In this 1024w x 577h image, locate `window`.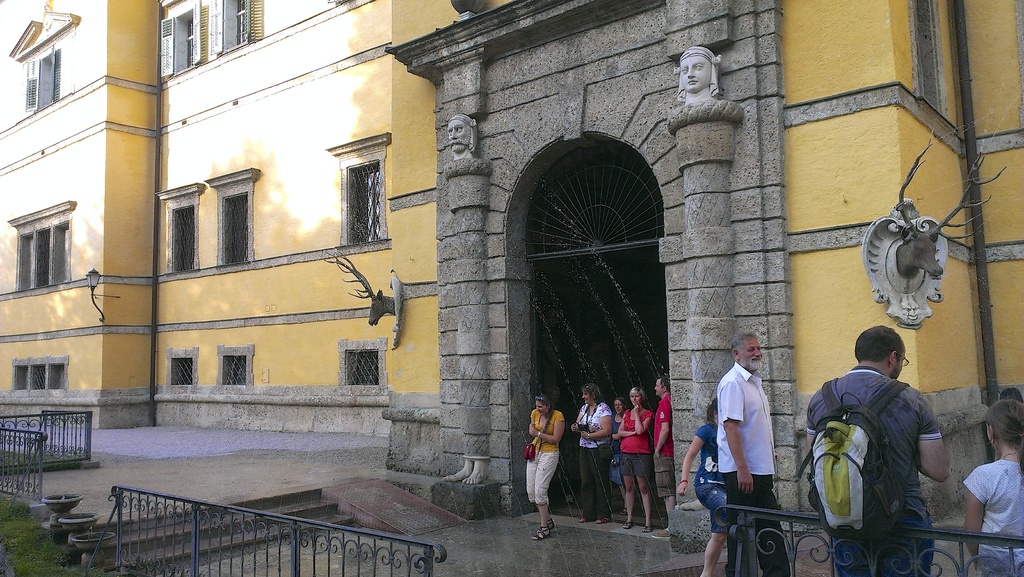
Bounding box: (left=168, top=197, right=193, bottom=273).
